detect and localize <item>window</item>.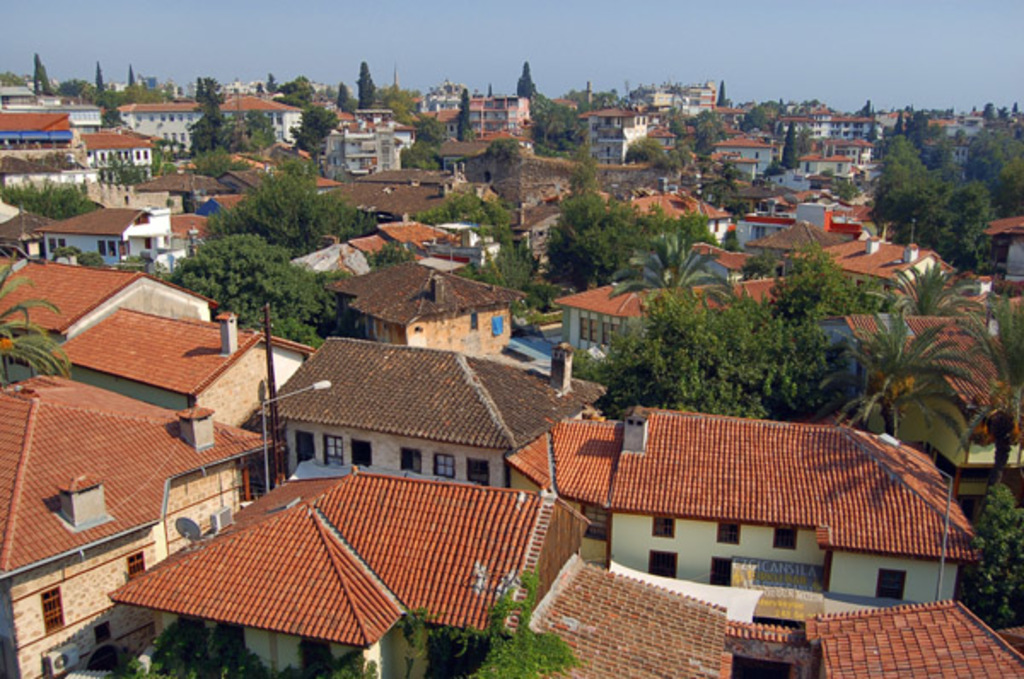
Localized at (left=464, top=456, right=492, bottom=486).
